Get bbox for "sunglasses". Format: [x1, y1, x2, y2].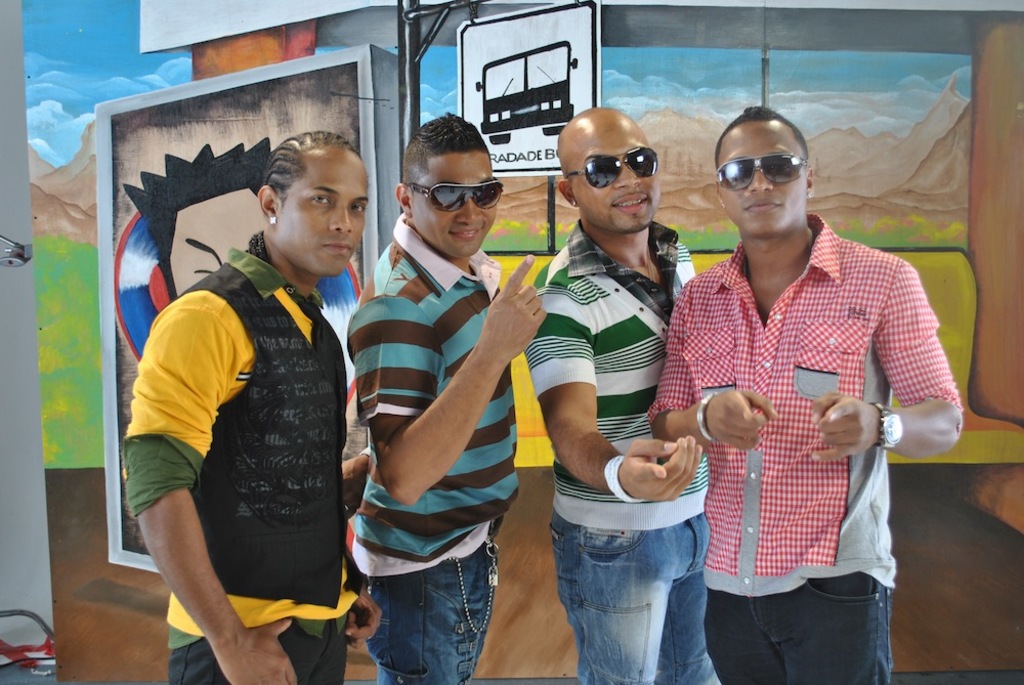
[716, 154, 808, 192].
